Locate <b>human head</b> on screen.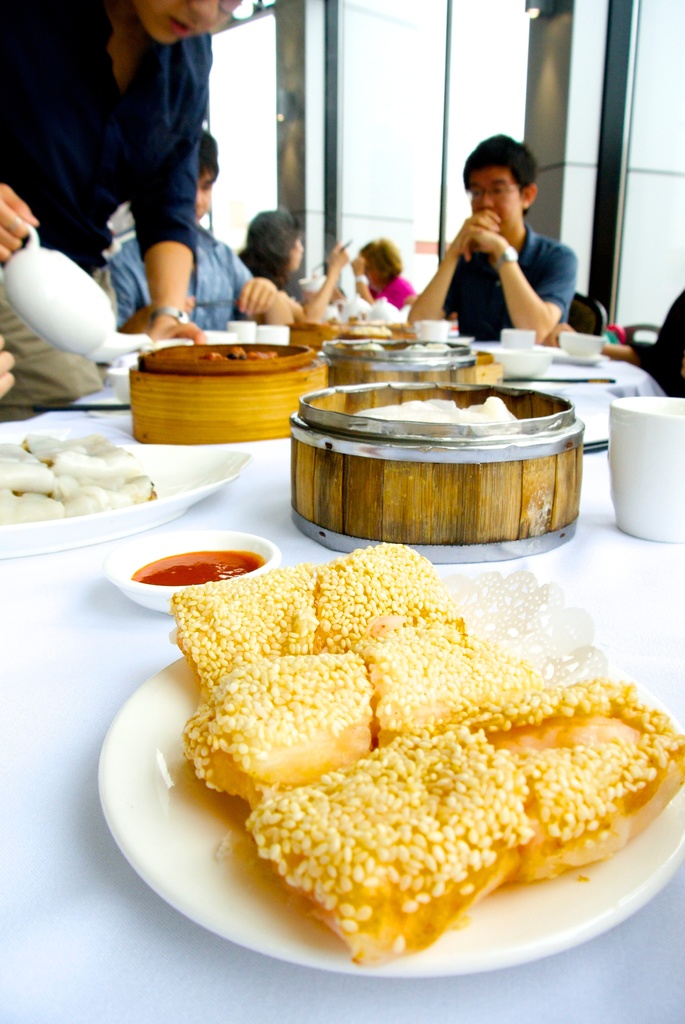
On screen at Rect(195, 126, 219, 223).
